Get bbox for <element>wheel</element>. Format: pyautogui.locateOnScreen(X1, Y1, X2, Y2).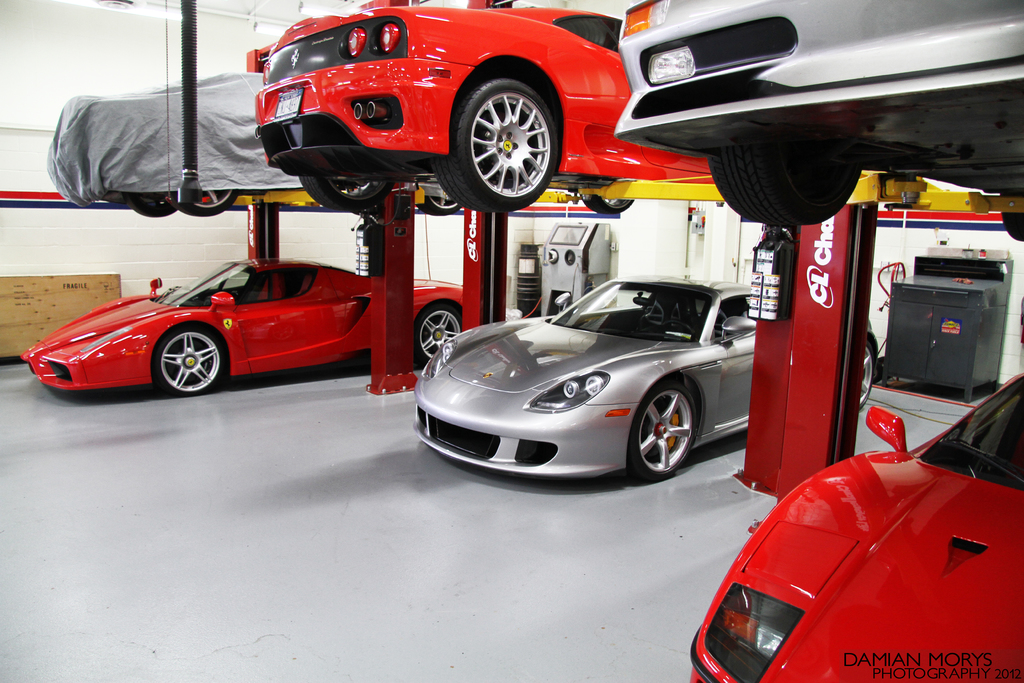
pyautogui.locateOnScreen(705, 134, 865, 235).
